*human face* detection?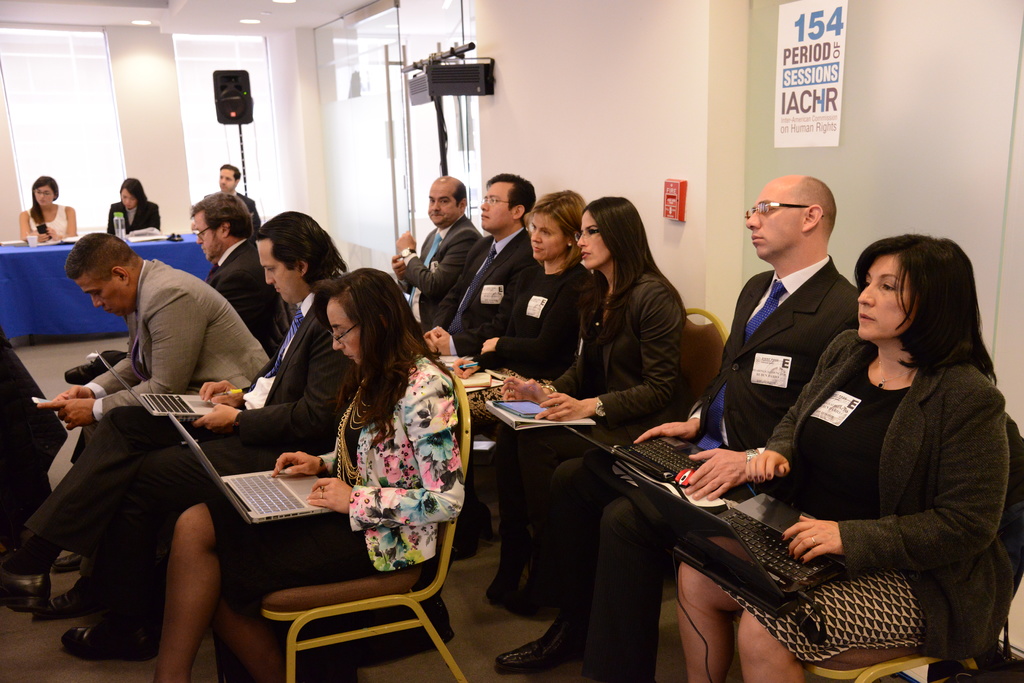
<region>257, 239, 300, 303</region>
